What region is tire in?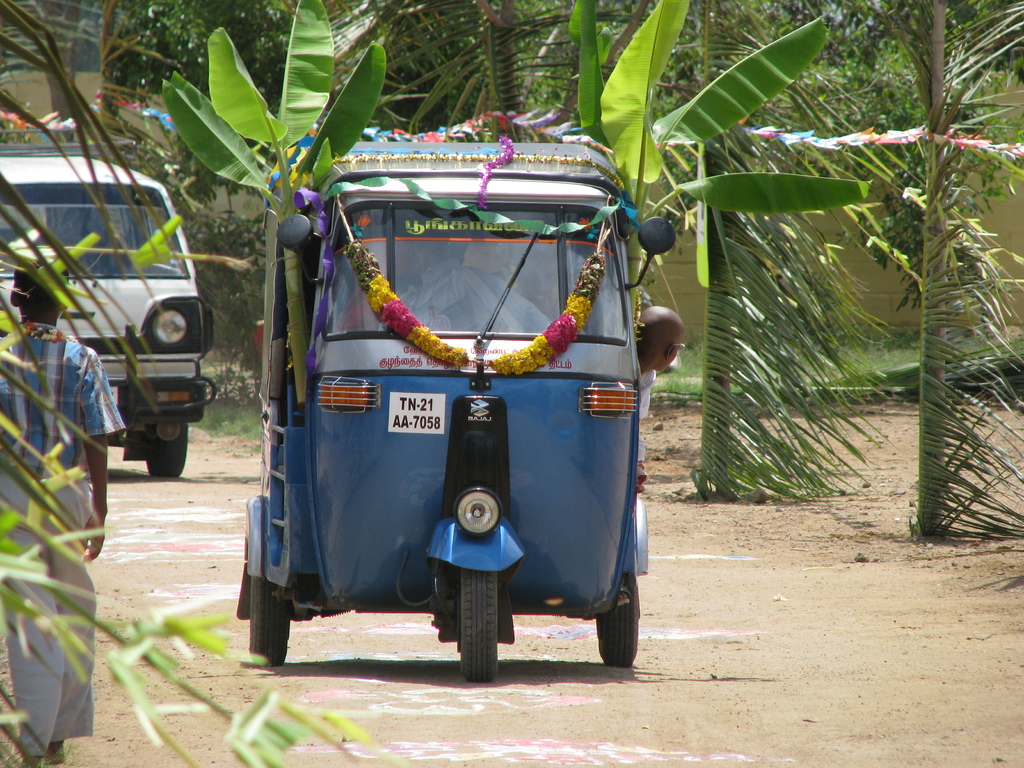
detection(148, 420, 188, 477).
